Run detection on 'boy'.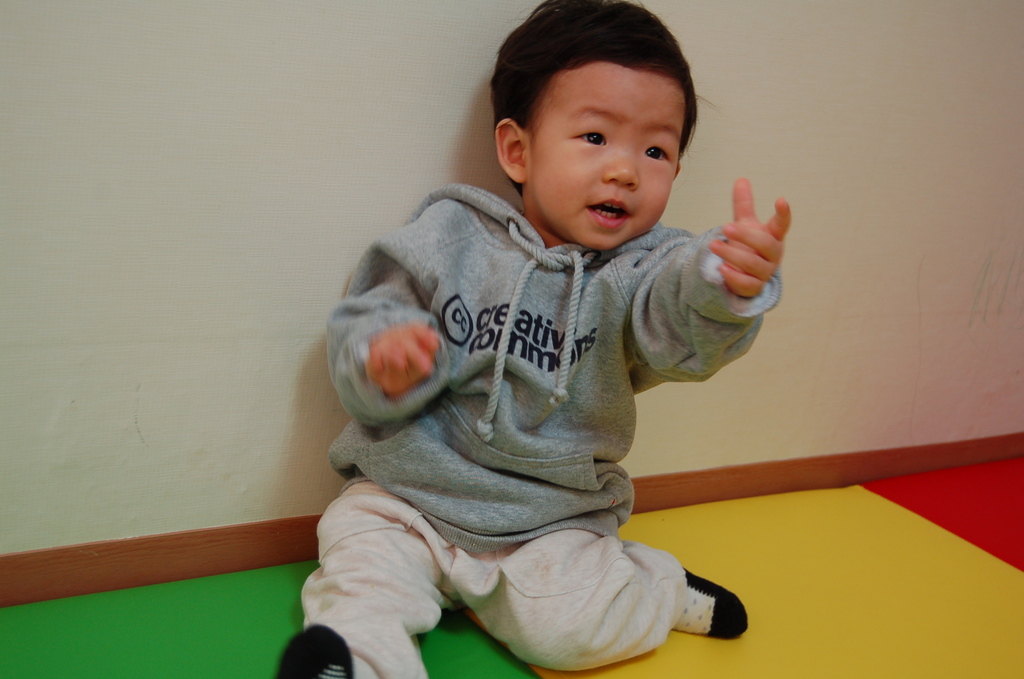
Result: <box>281,0,794,678</box>.
